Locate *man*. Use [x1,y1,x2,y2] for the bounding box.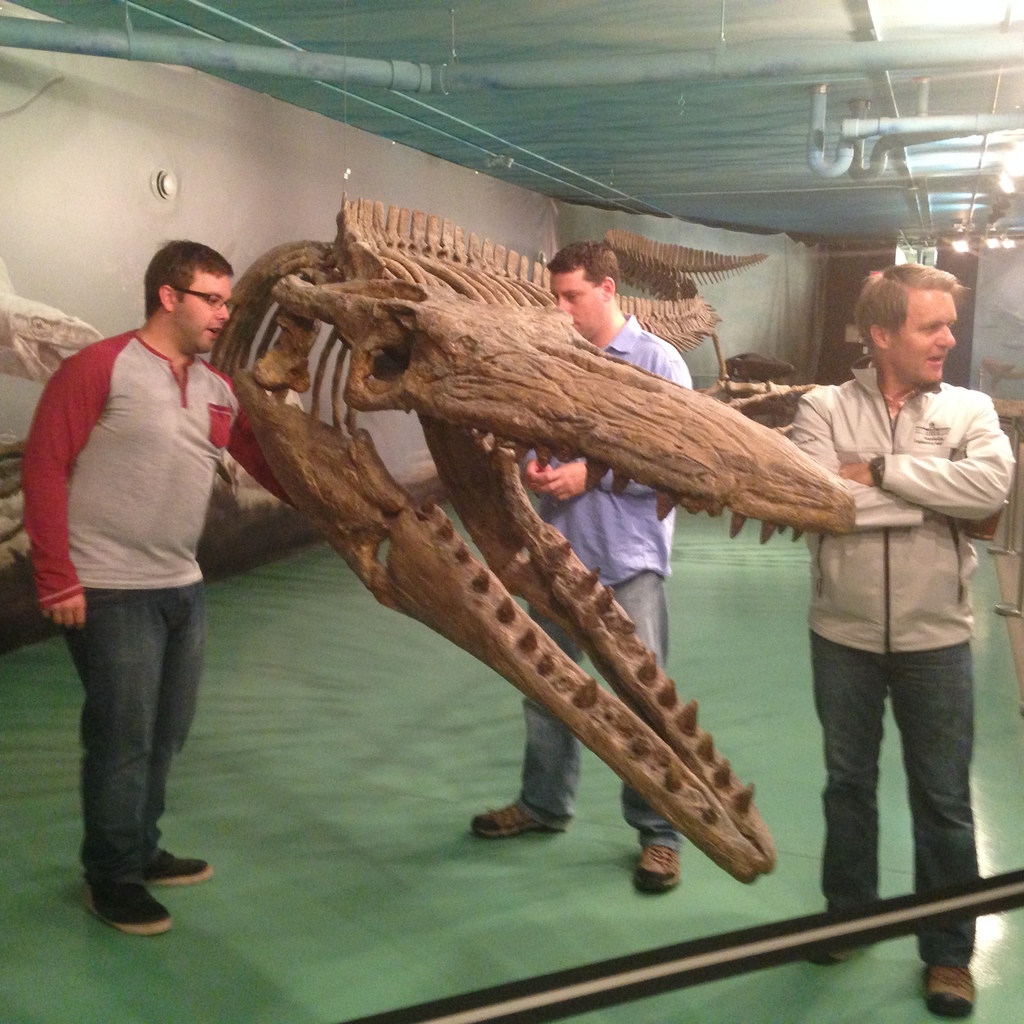
[18,240,305,945].
